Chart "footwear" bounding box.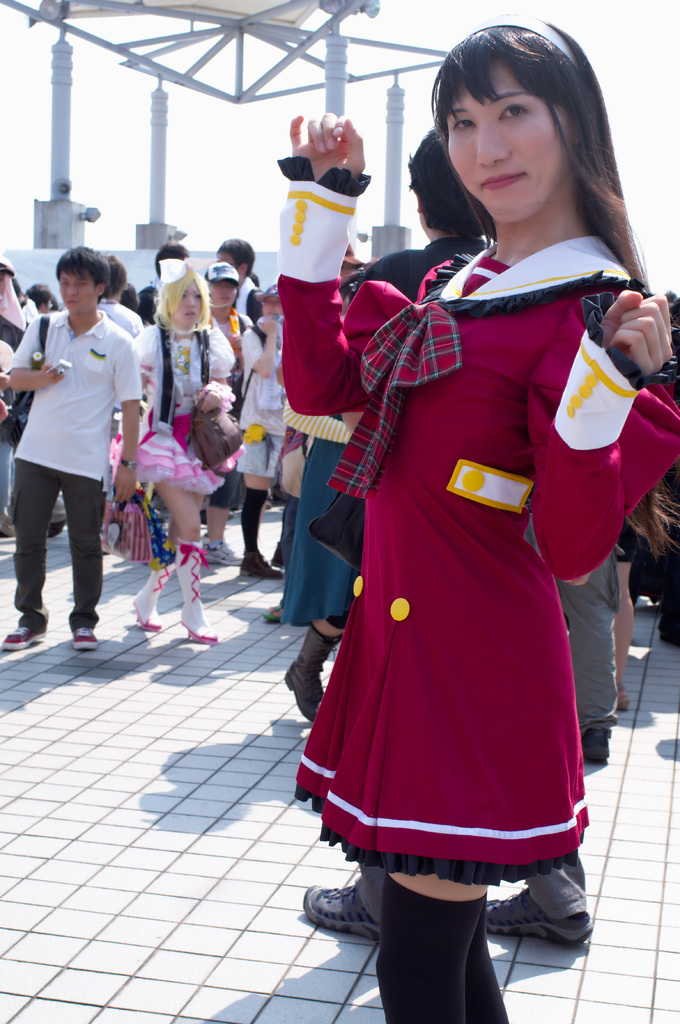
Charted: l=1, t=623, r=50, b=652.
